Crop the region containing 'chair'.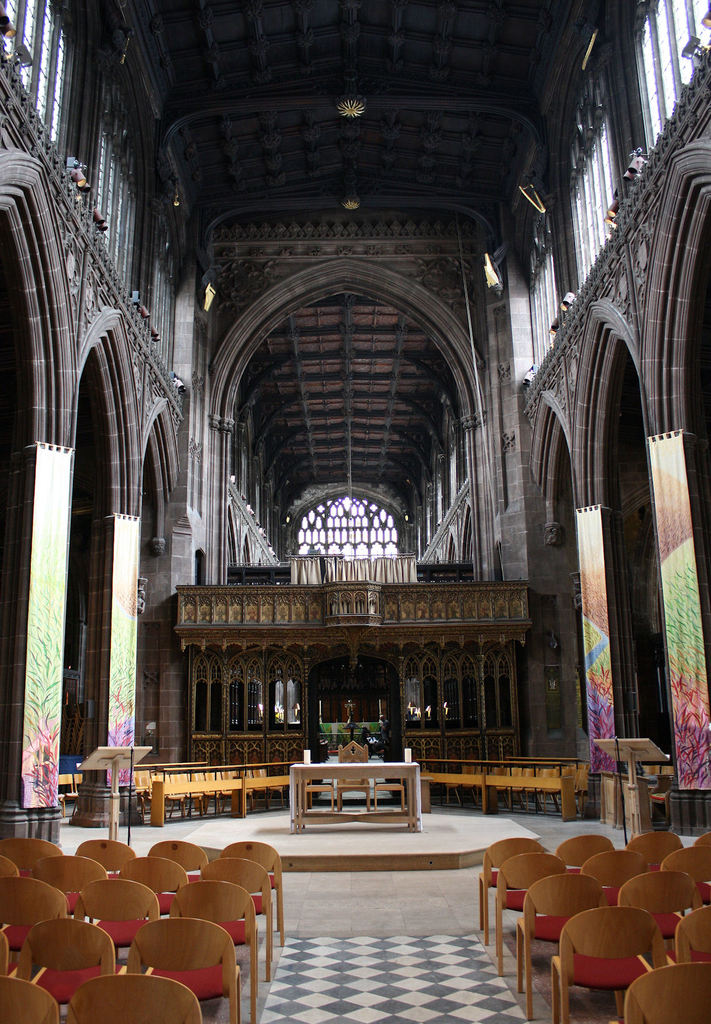
Crop region: locate(561, 829, 614, 872).
